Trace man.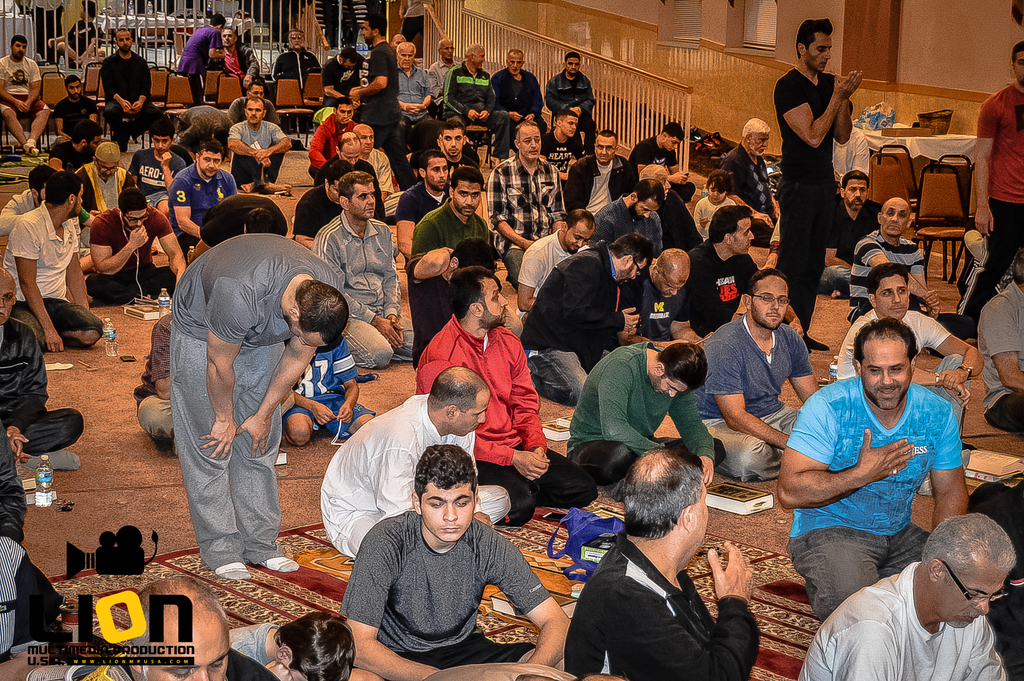
Traced to box(75, 577, 282, 680).
